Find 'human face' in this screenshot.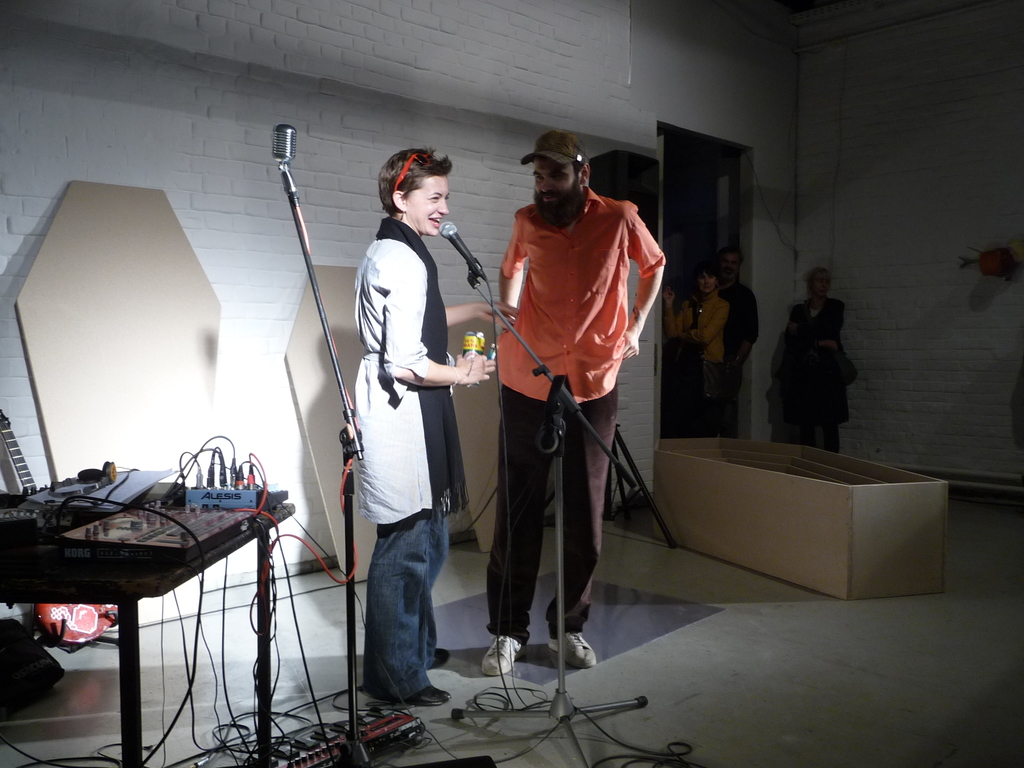
The bounding box for 'human face' is 535/159/575/200.
